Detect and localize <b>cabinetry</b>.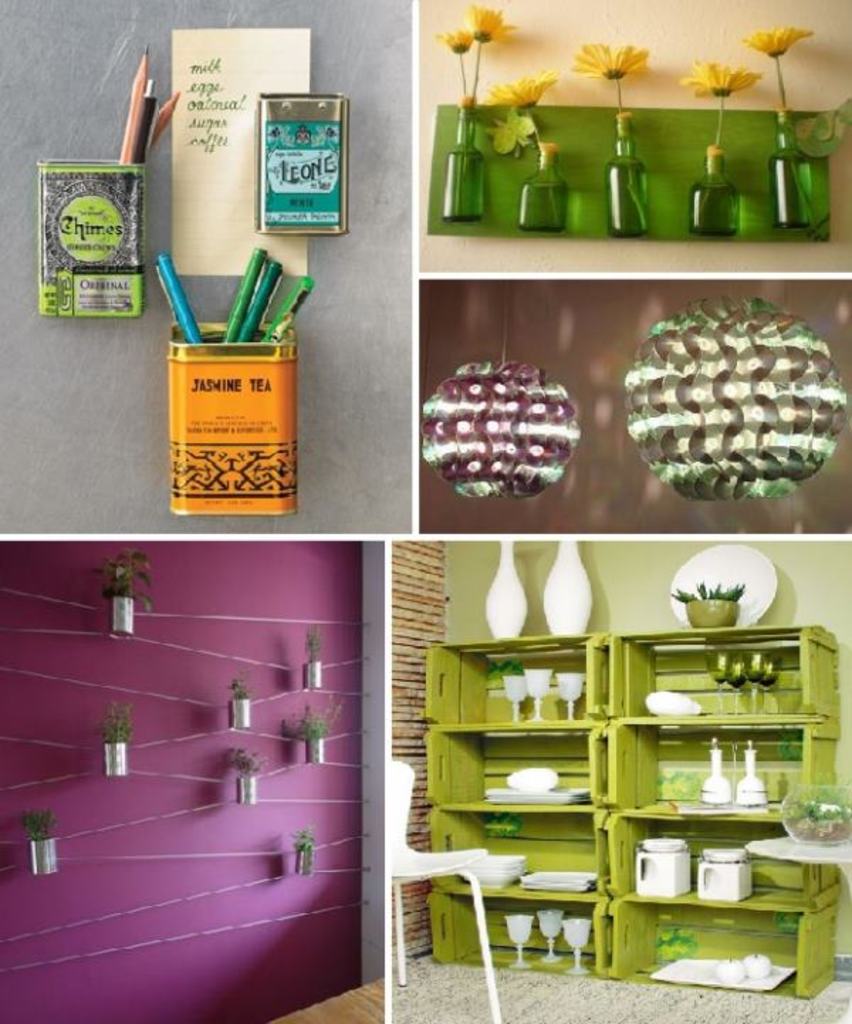
Localized at (left=425, top=629, right=615, bottom=979).
